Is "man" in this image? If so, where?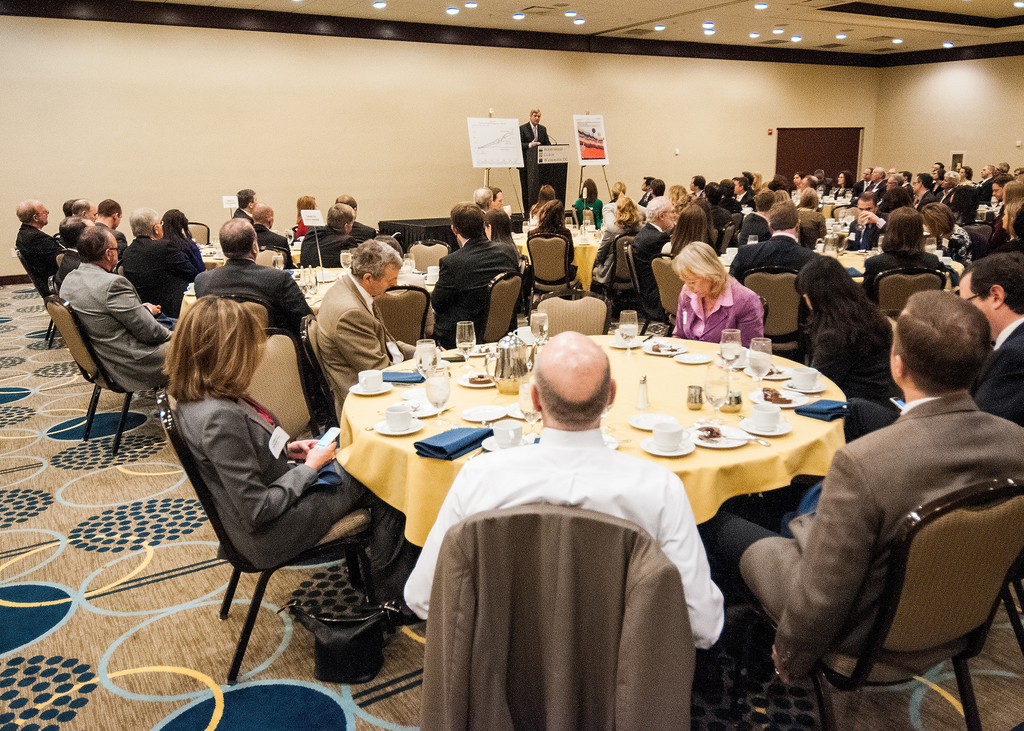
Yes, at region(58, 224, 181, 387).
